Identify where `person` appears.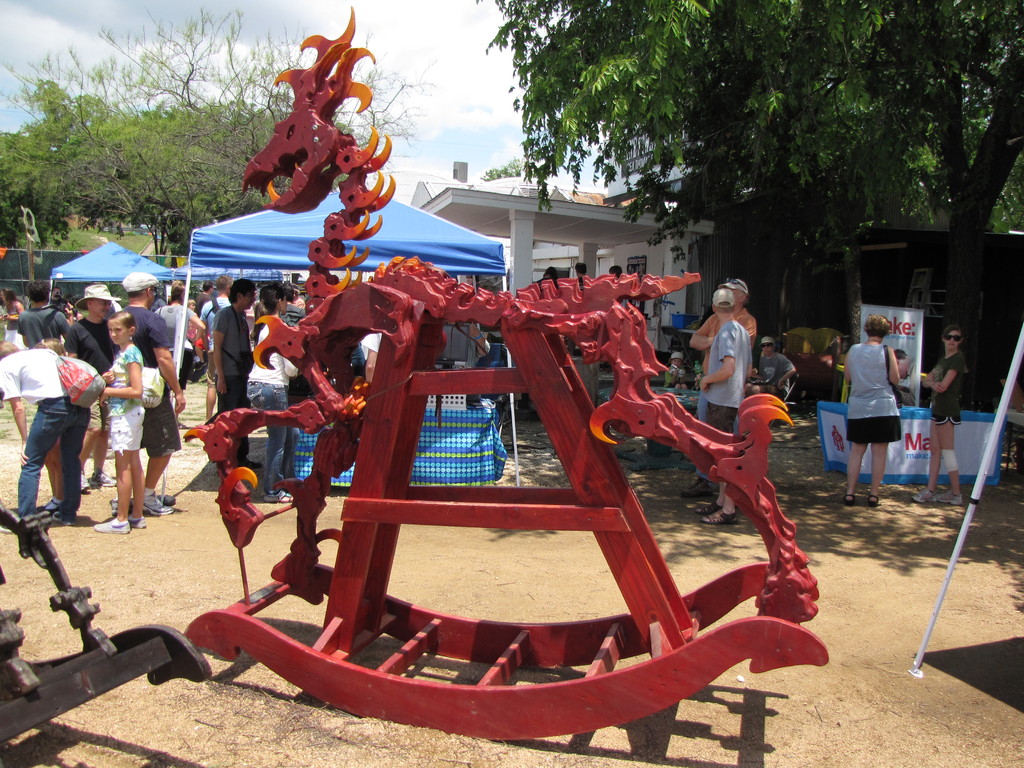
Appears at <region>116, 270, 188, 516</region>.
